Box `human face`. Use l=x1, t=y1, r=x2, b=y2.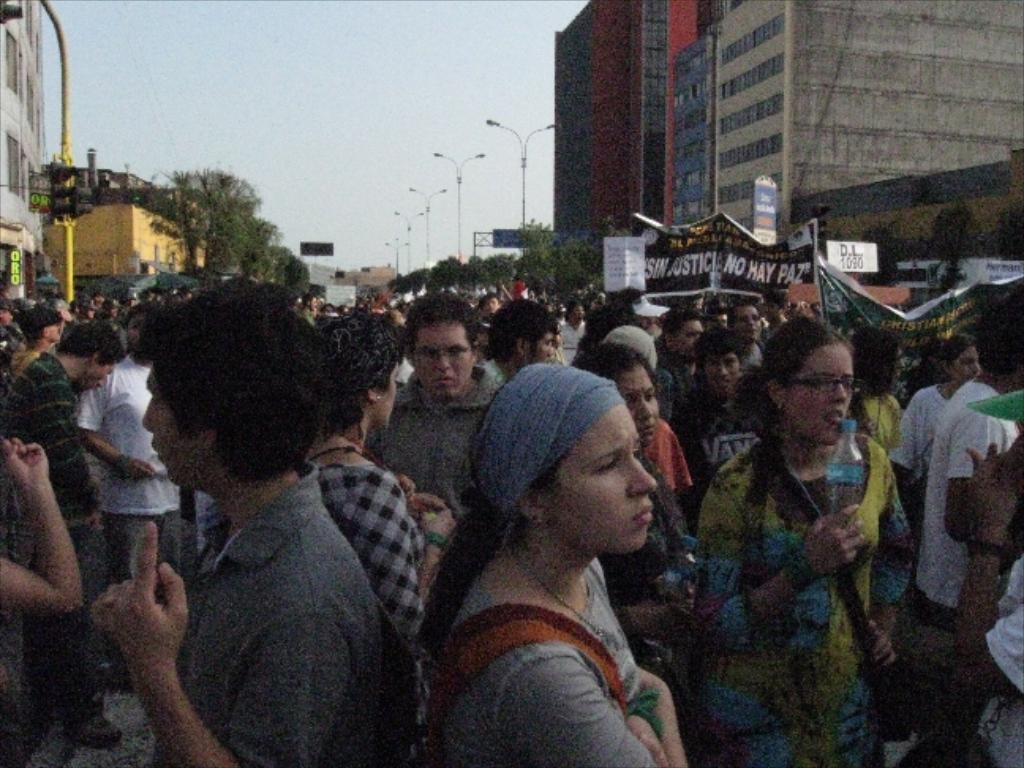
l=676, t=311, r=703, b=354.
